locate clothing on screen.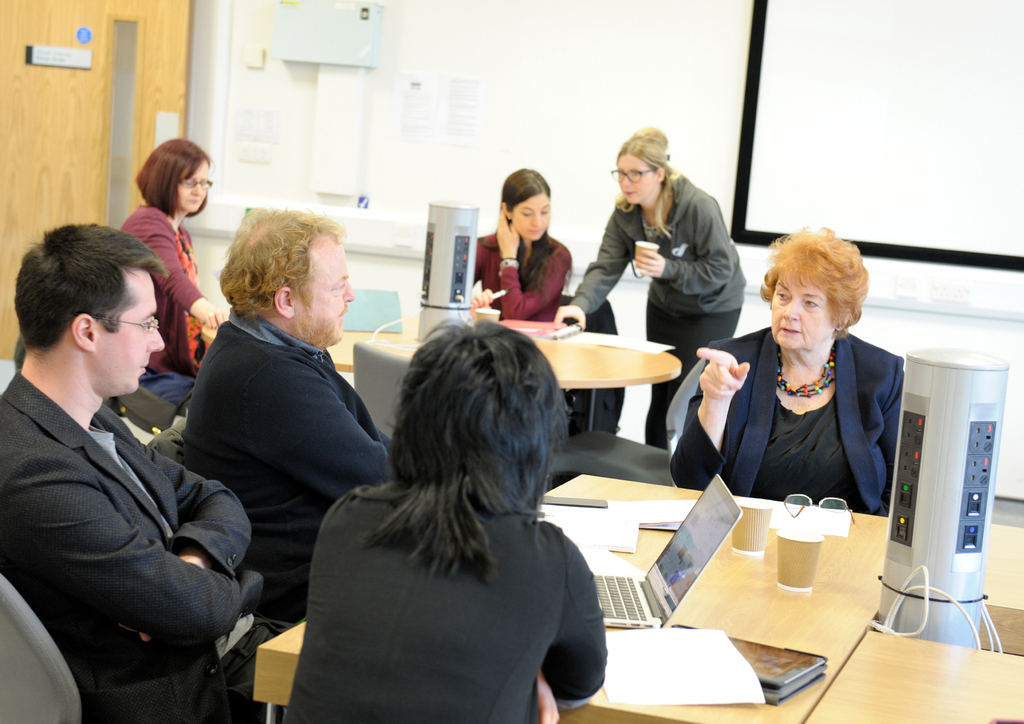
On screen at box=[279, 485, 605, 723].
